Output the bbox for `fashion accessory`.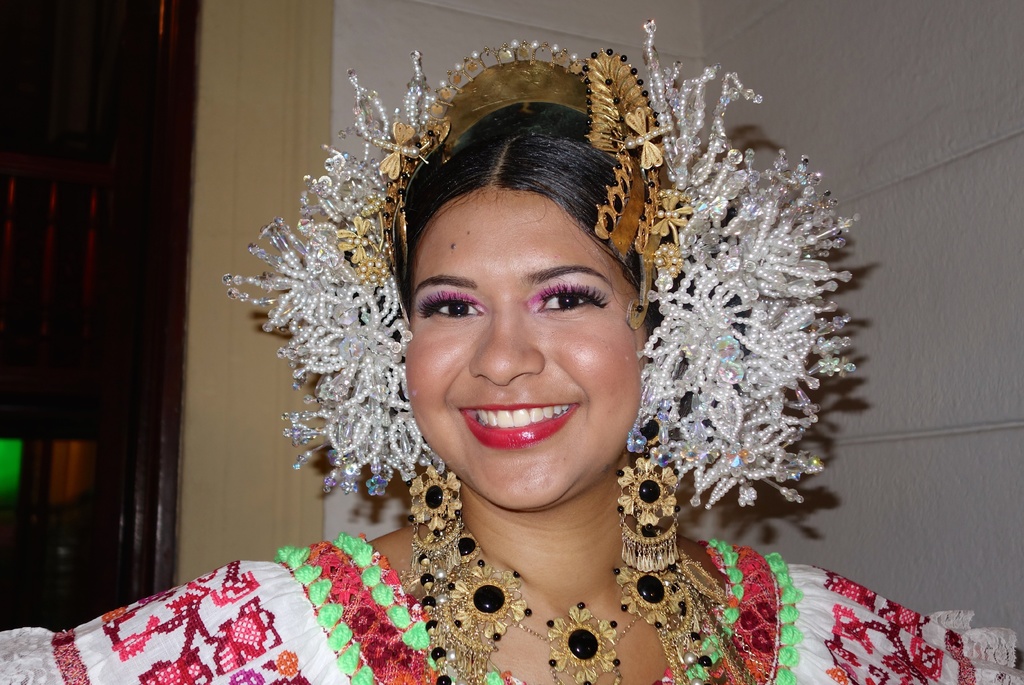
<region>222, 47, 444, 495</region>.
